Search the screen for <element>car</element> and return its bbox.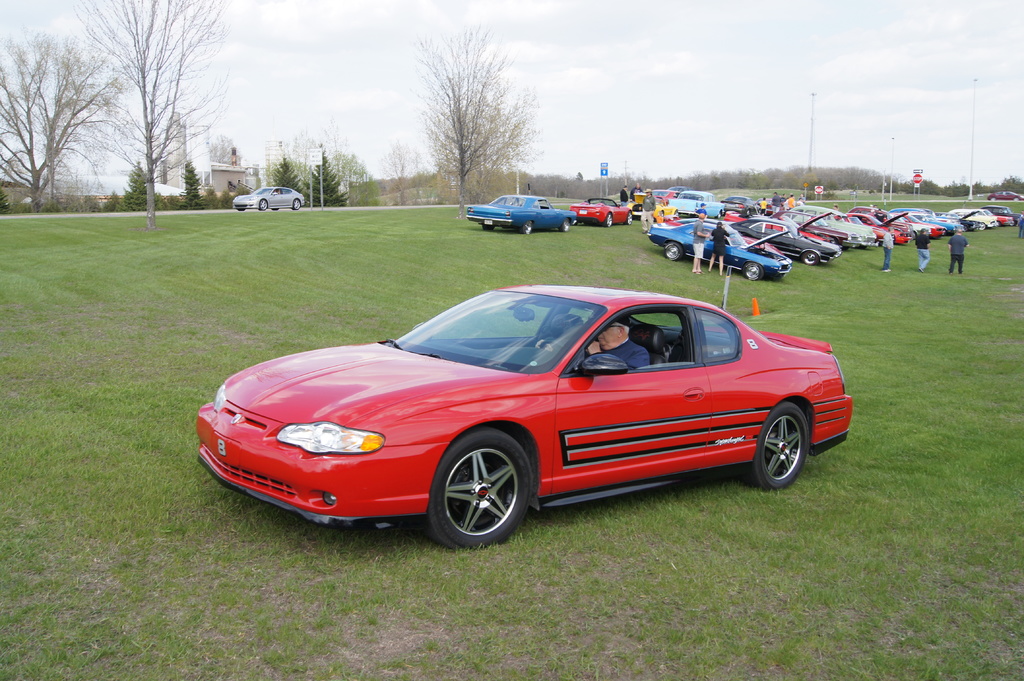
Found: locate(731, 207, 841, 267).
